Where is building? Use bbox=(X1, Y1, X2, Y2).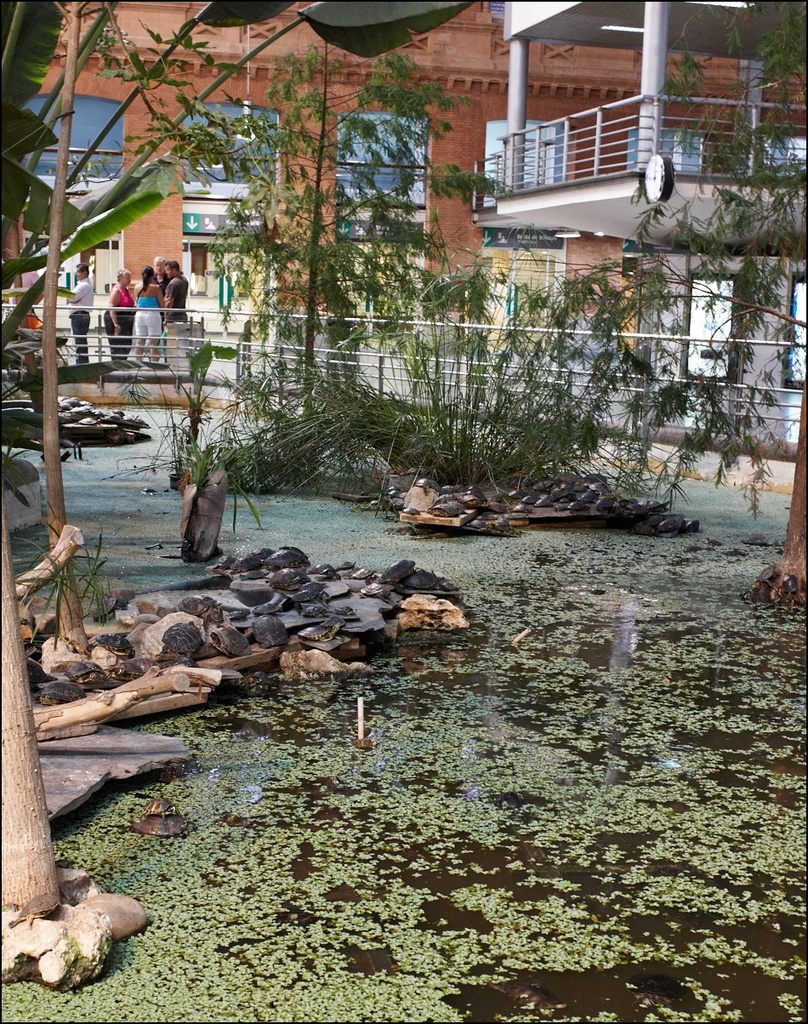
bbox=(0, 0, 807, 317).
